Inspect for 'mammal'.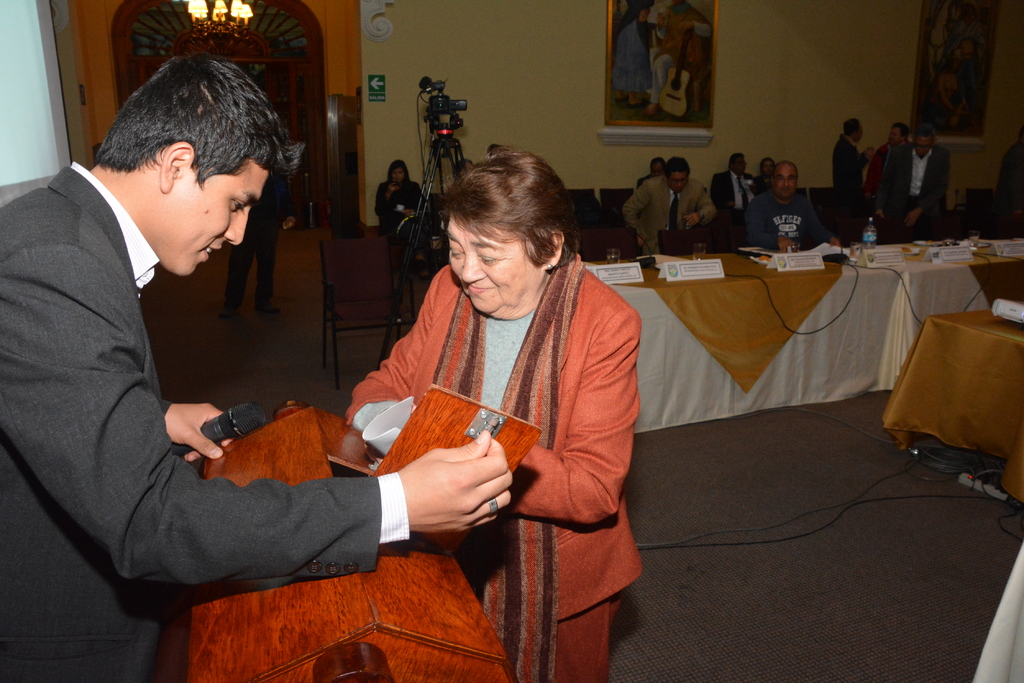
Inspection: 380/157/420/278.
